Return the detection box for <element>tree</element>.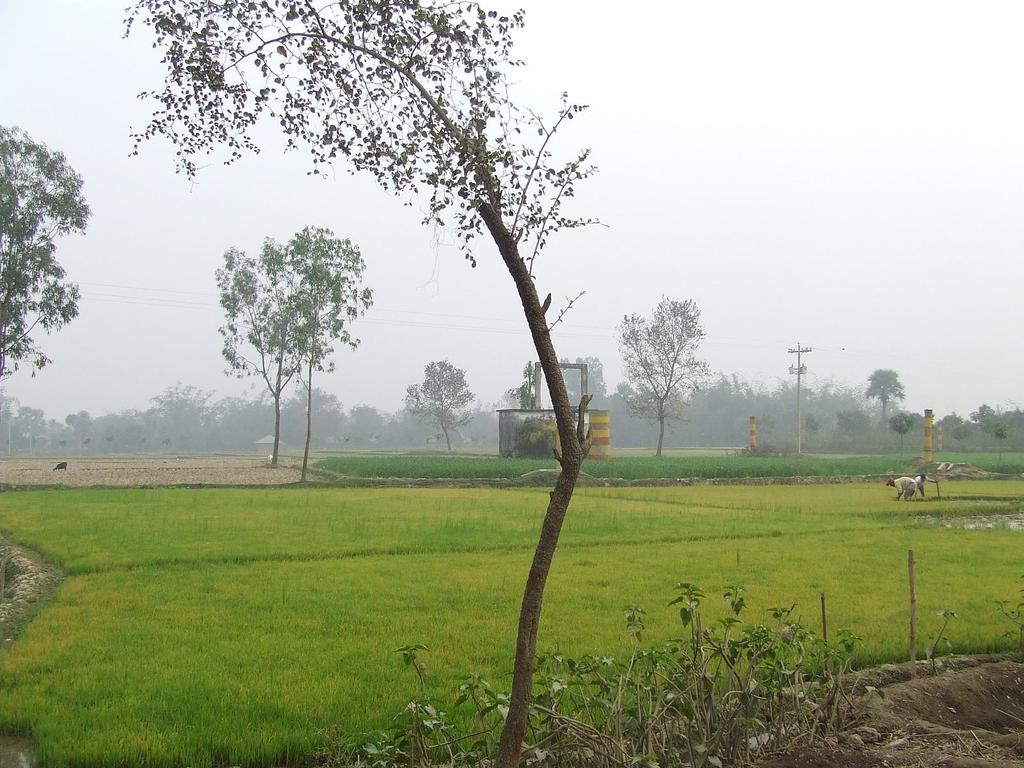
x1=401, y1=351, x2=477, y2=452.
